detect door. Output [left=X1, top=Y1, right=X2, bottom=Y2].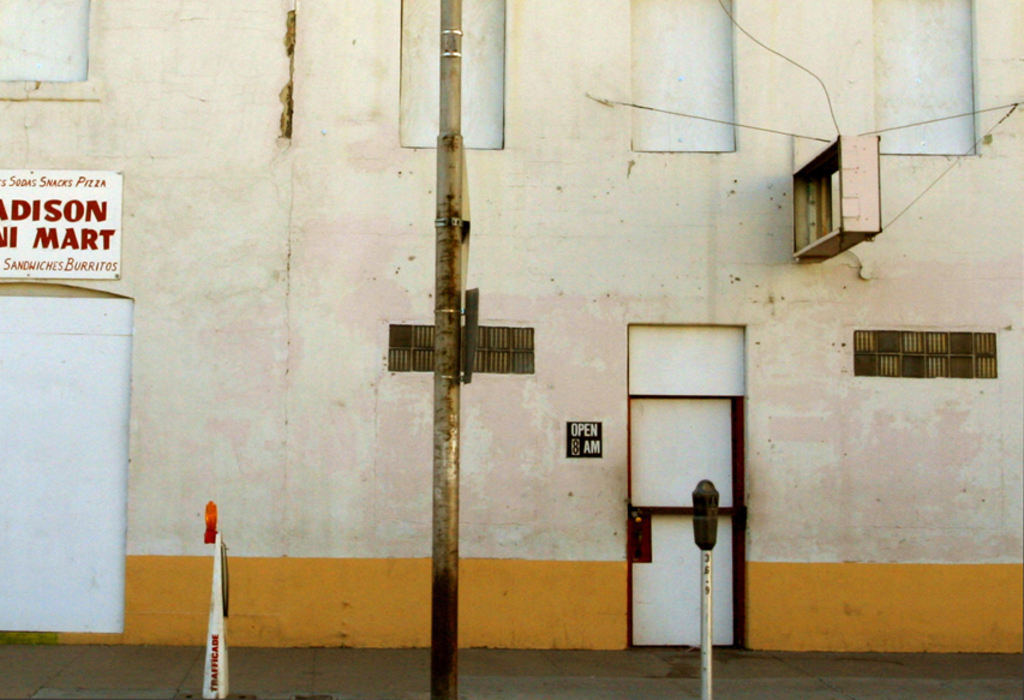
[left=628, top=396, right=744, bottom=644].
